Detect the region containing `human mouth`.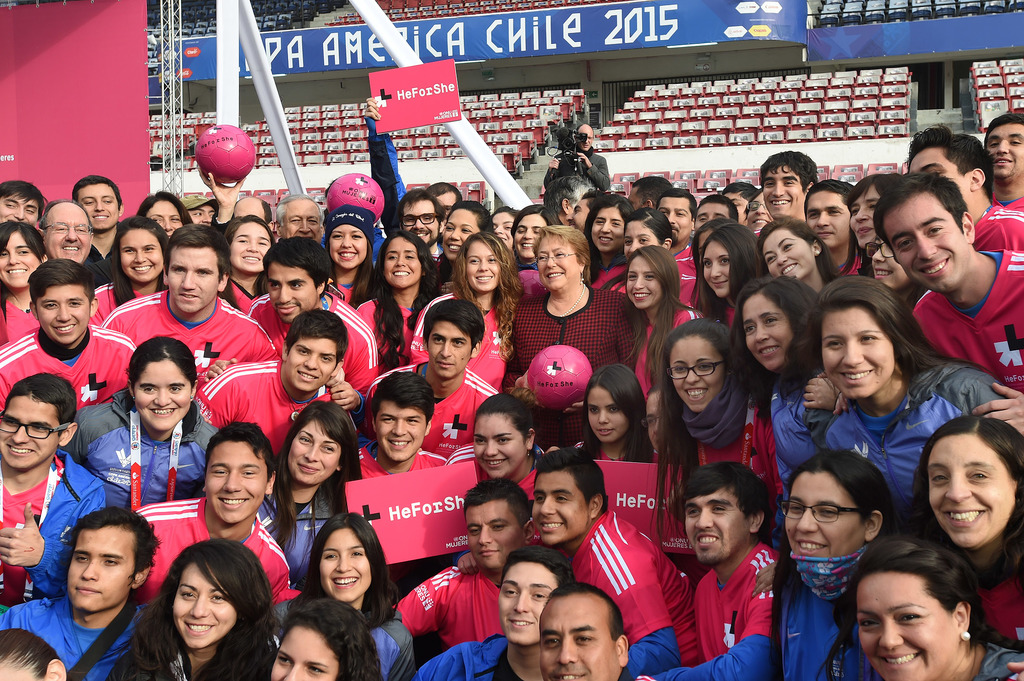
detection(880, 652, 921, 668).
